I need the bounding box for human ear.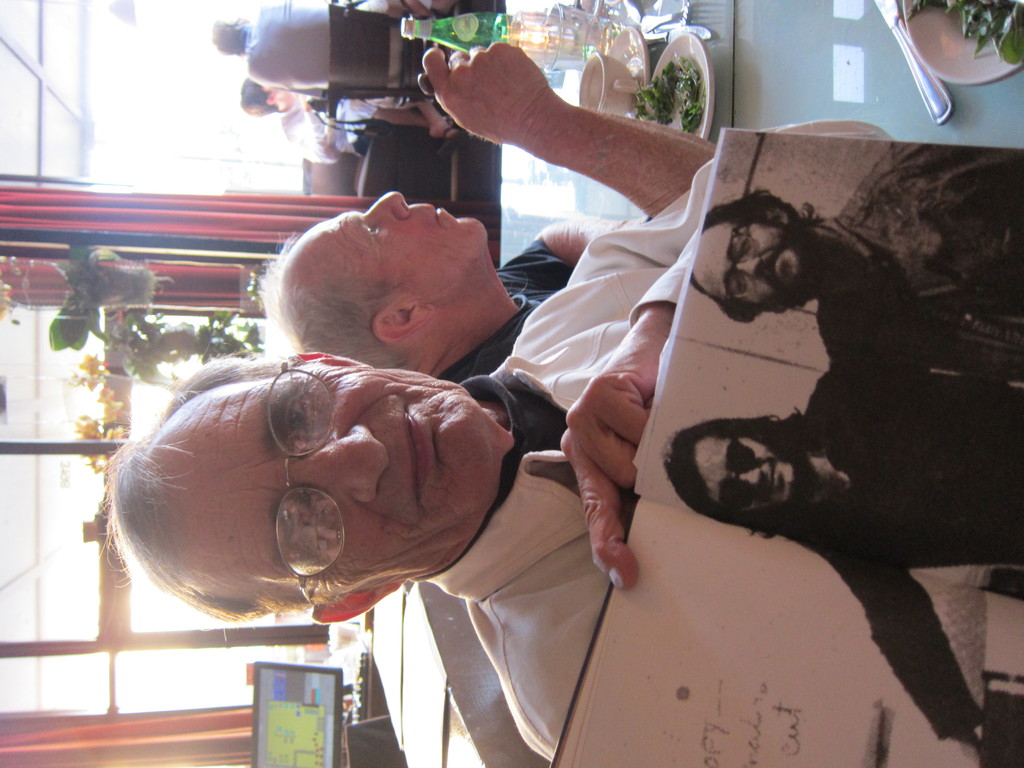
Here it is: l=374, t=303, r=433, b=339.
